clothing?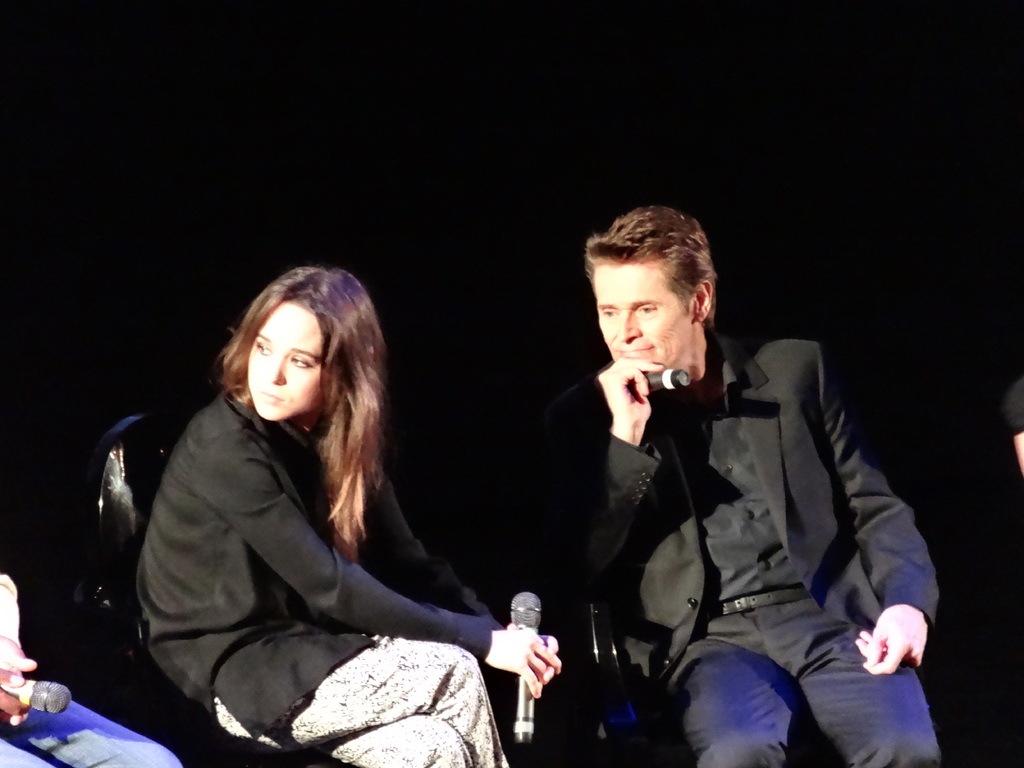
{"left": 120, "top": 325, "right": 493, "bottom": 755}
